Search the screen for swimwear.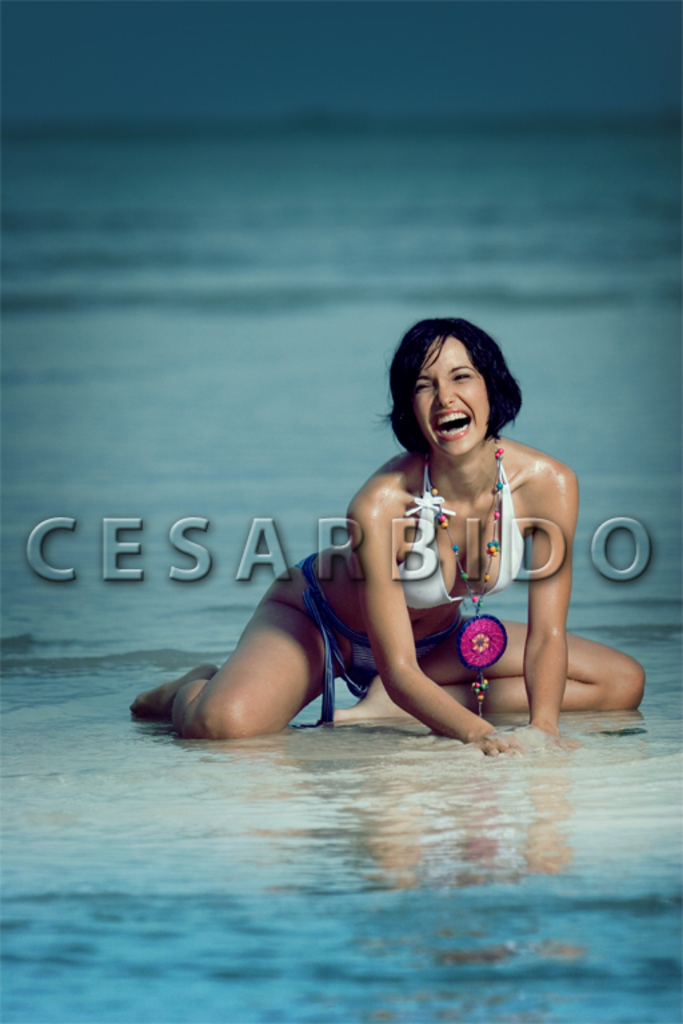
Found at left=265, top=555, right=468, bottom=733.
